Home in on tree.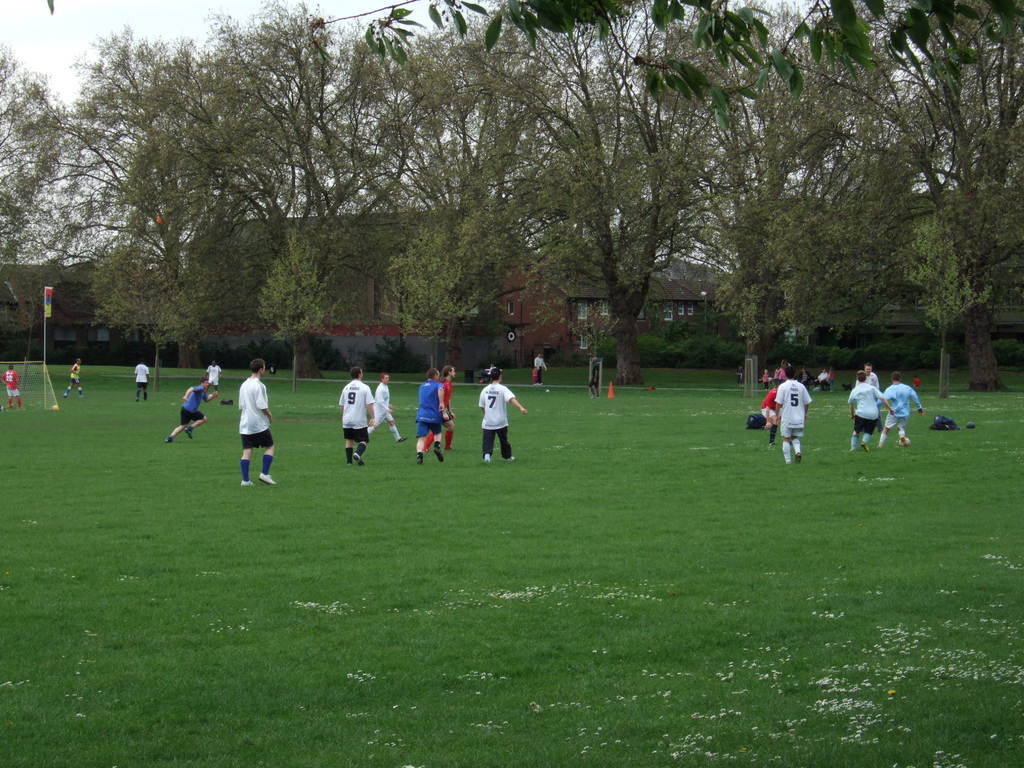
Homed in at region(904, 212, 990, 397).
